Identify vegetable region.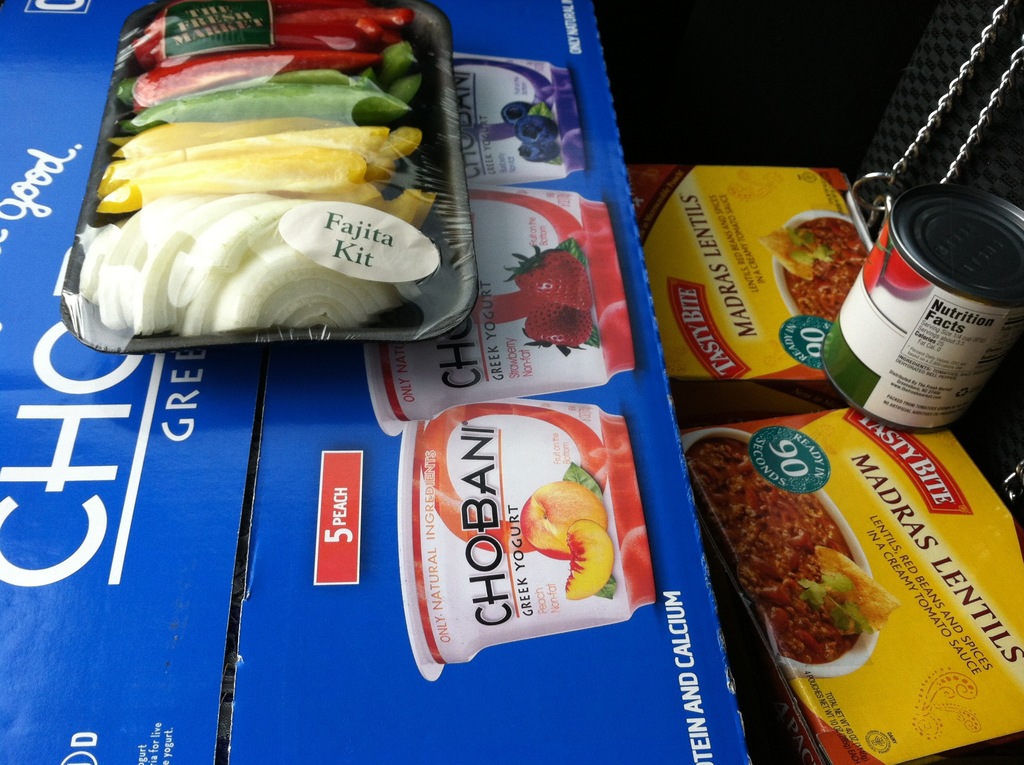
Region: left=791, top=226, right=838, bottom=265.
